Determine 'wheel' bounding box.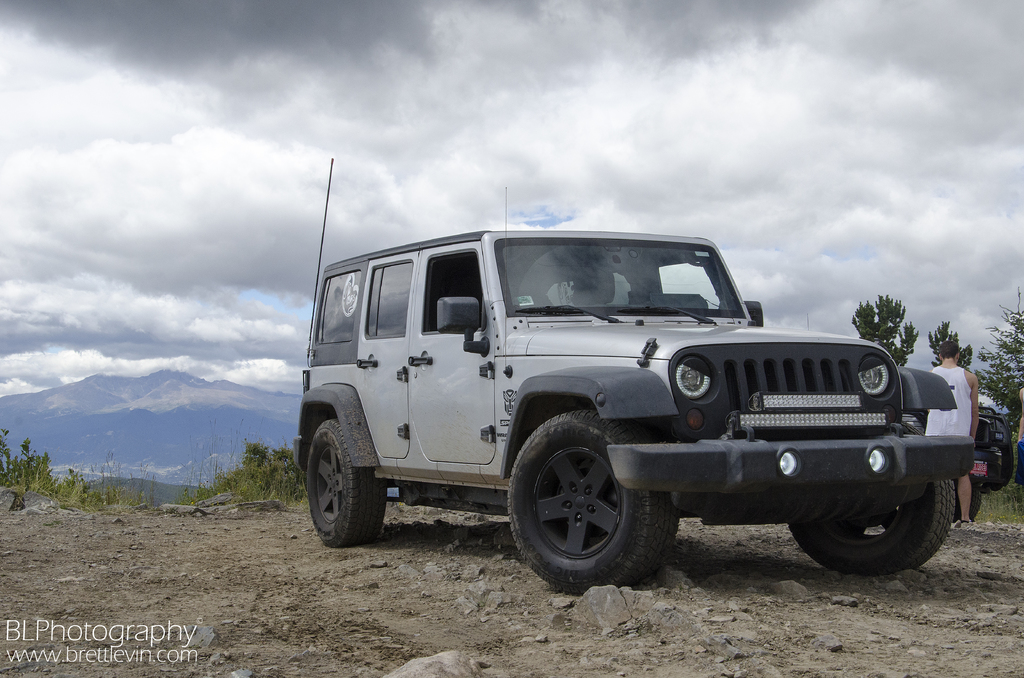
Determined: bbox=[510, 430, 656, 581].
